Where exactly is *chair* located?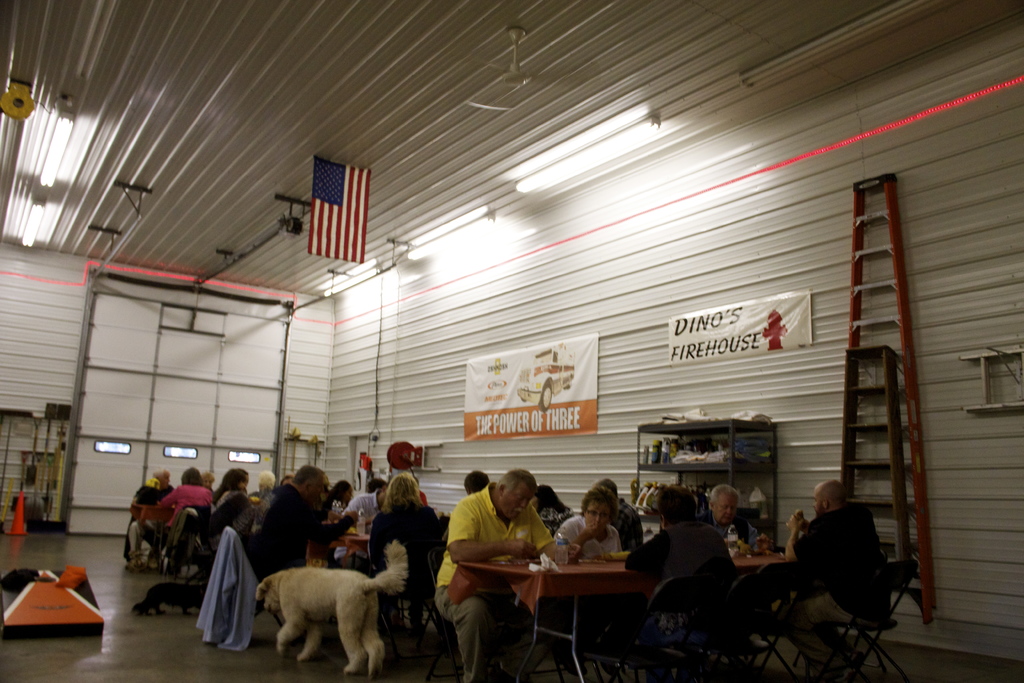
Its bounding box is x1=181, y1=513, x2=219, y2=611.
